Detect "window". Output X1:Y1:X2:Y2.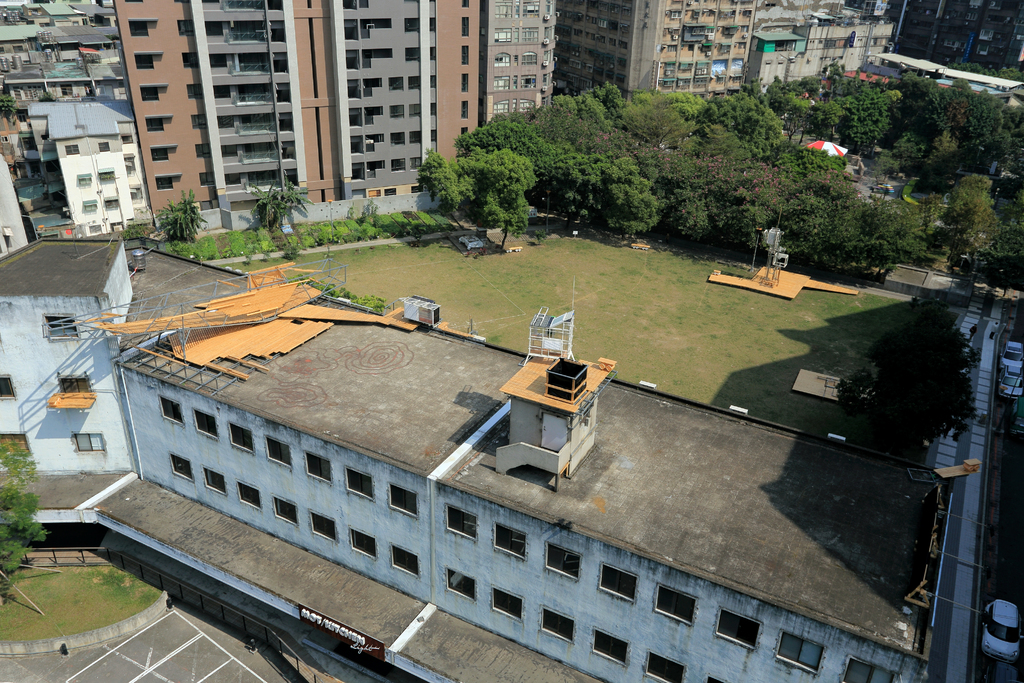
647:652:685:682.
